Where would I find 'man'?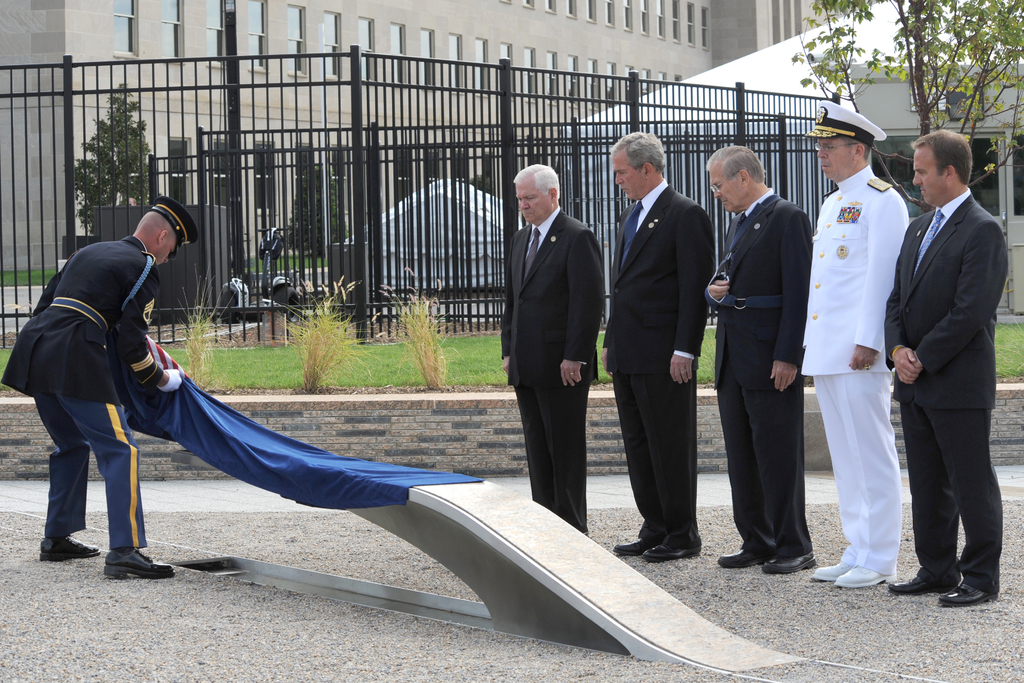
At l=707, t=134, r=807, b=584.
